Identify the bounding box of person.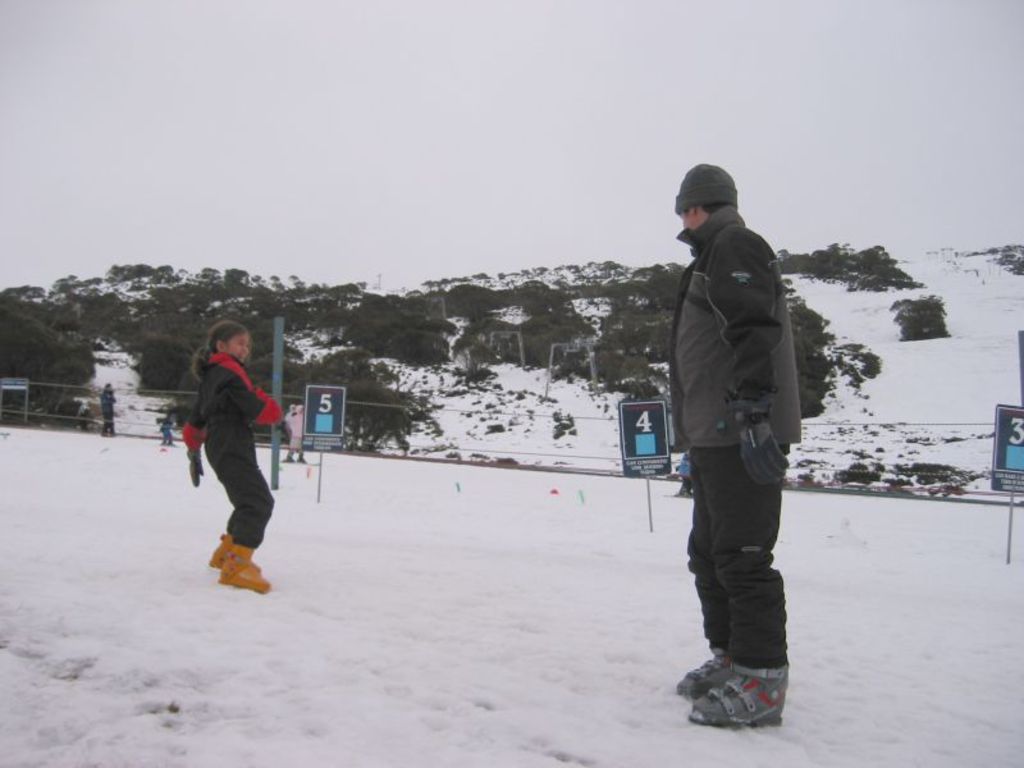
select_region(97, 380, 114, 435).
